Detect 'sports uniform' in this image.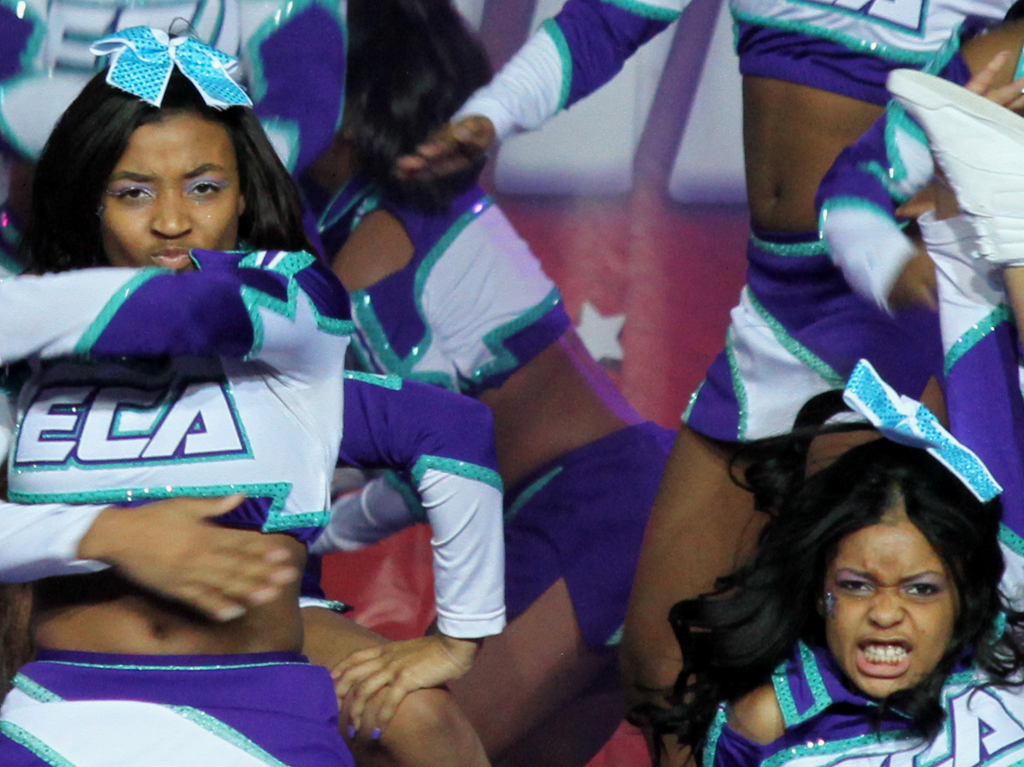
Detection: [left=0, top=245, right=355, bottom=766].
